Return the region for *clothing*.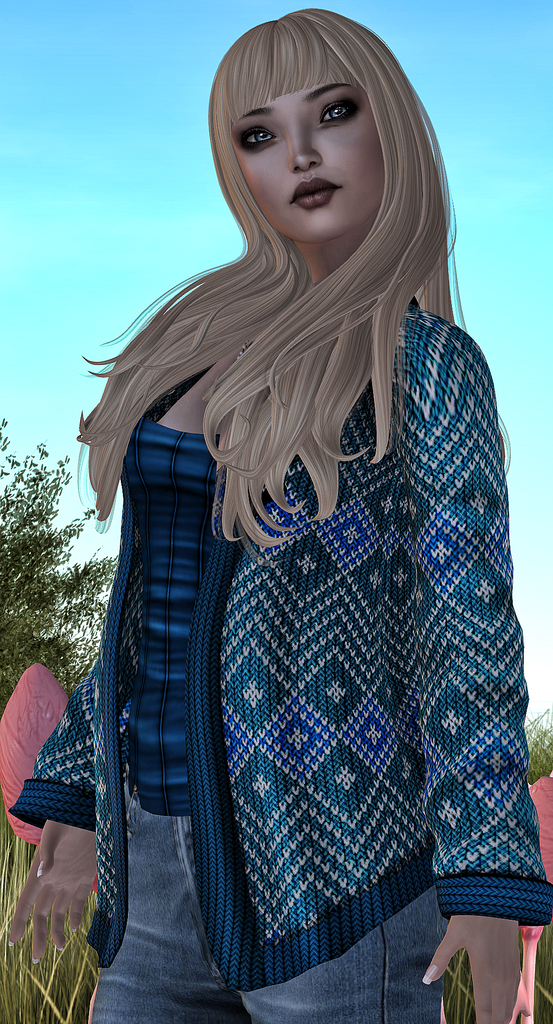
bbox(8, 291, 550, 988).
